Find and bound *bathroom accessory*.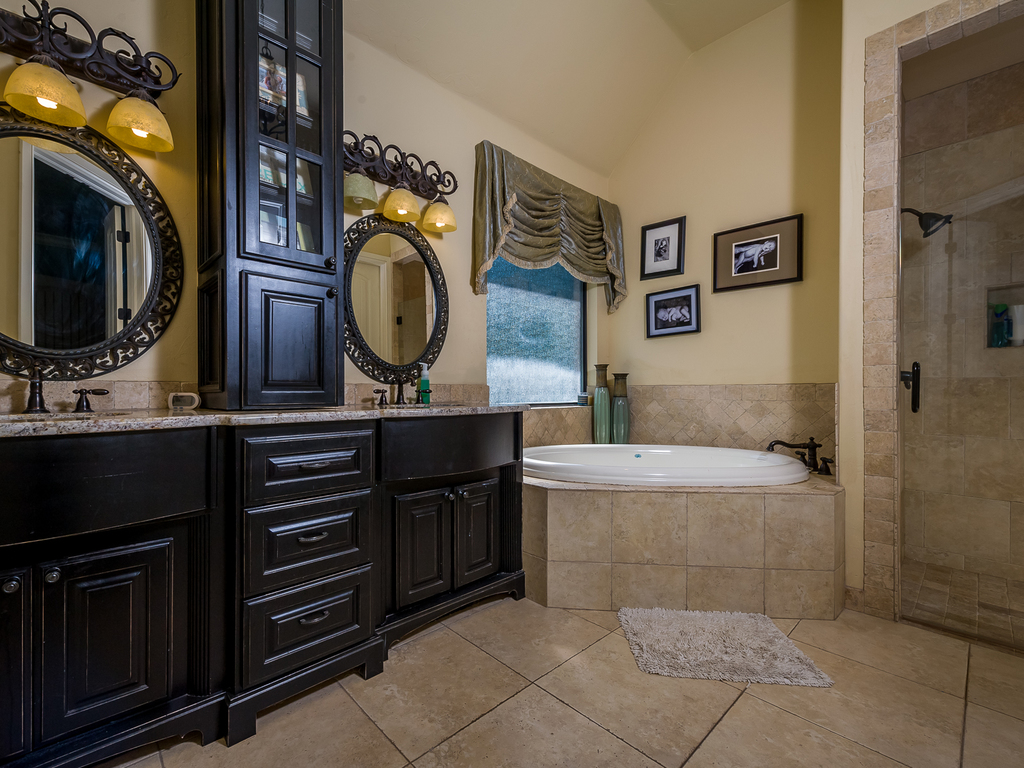
Bound: [x1=14, y1=362, x2=51, y2=415].
